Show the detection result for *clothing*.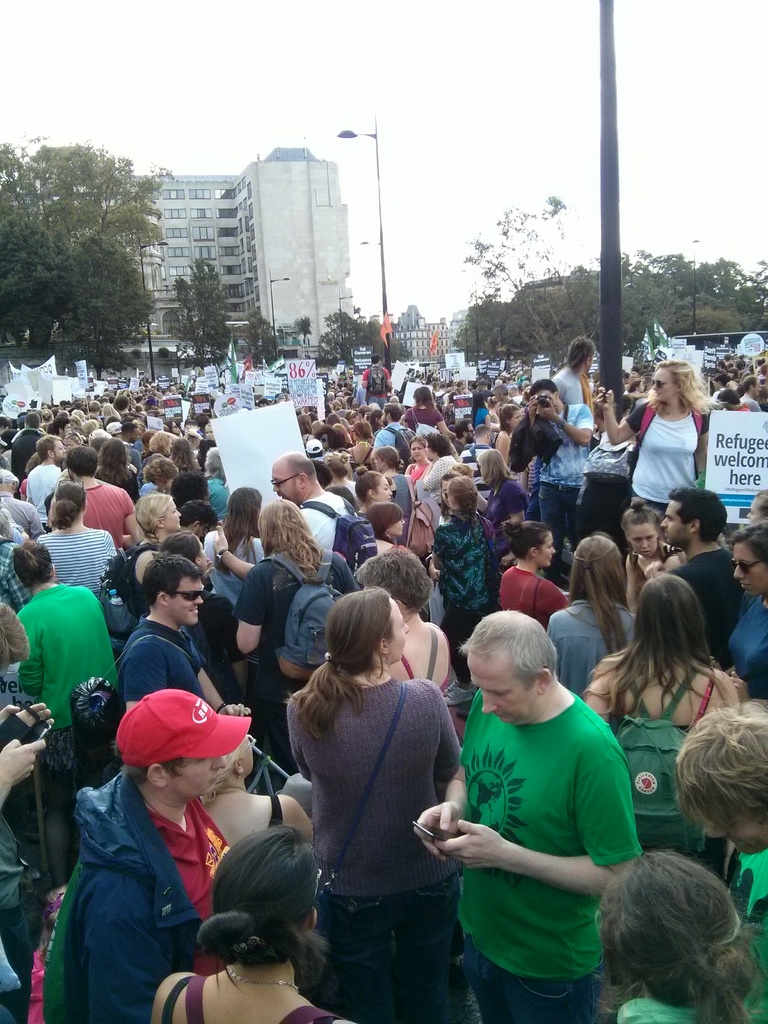
l=65, t=776, r=214, b=1023.
